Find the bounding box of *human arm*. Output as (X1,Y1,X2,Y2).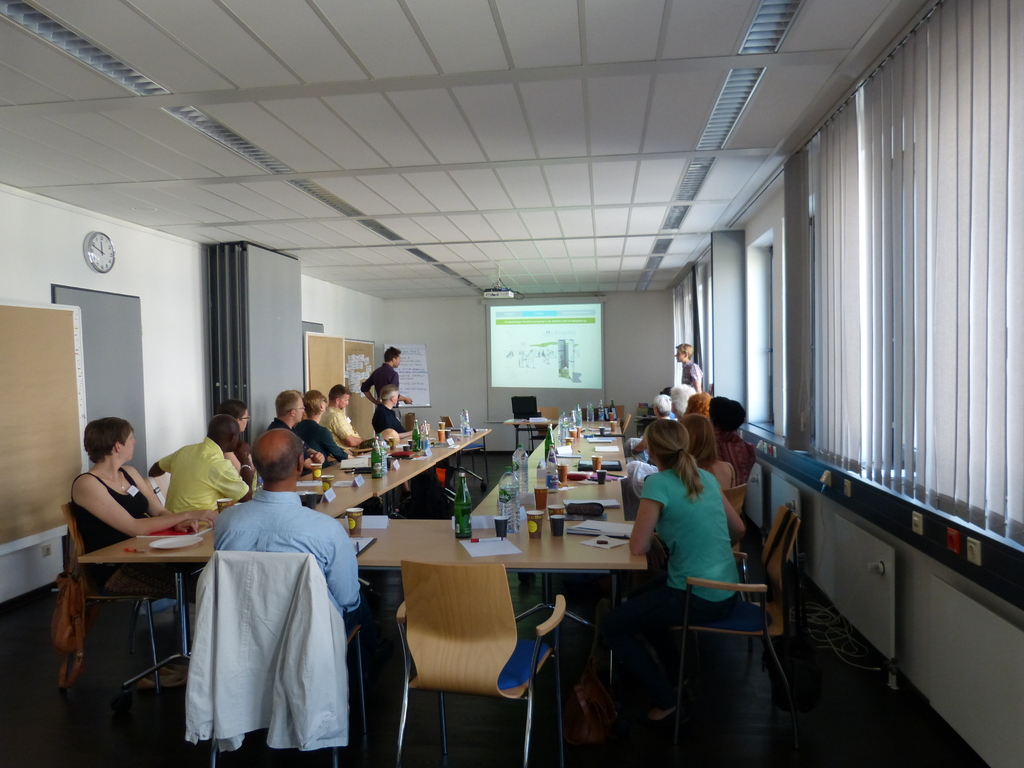
(209,438,257,504).
